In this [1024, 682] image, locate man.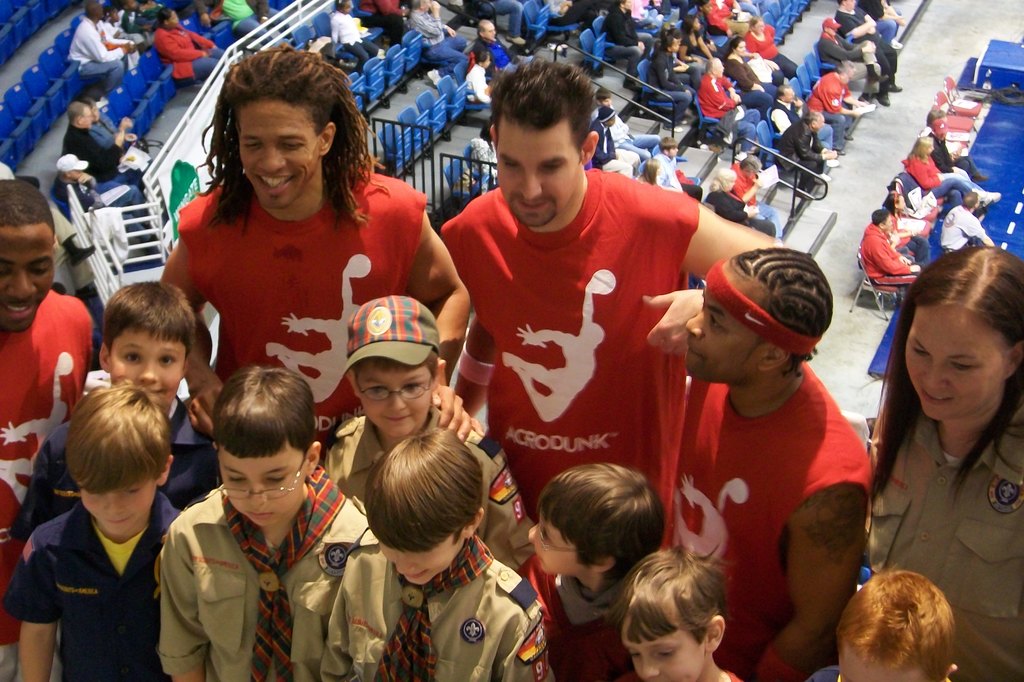
Bounding box: 0/177/99/681.
